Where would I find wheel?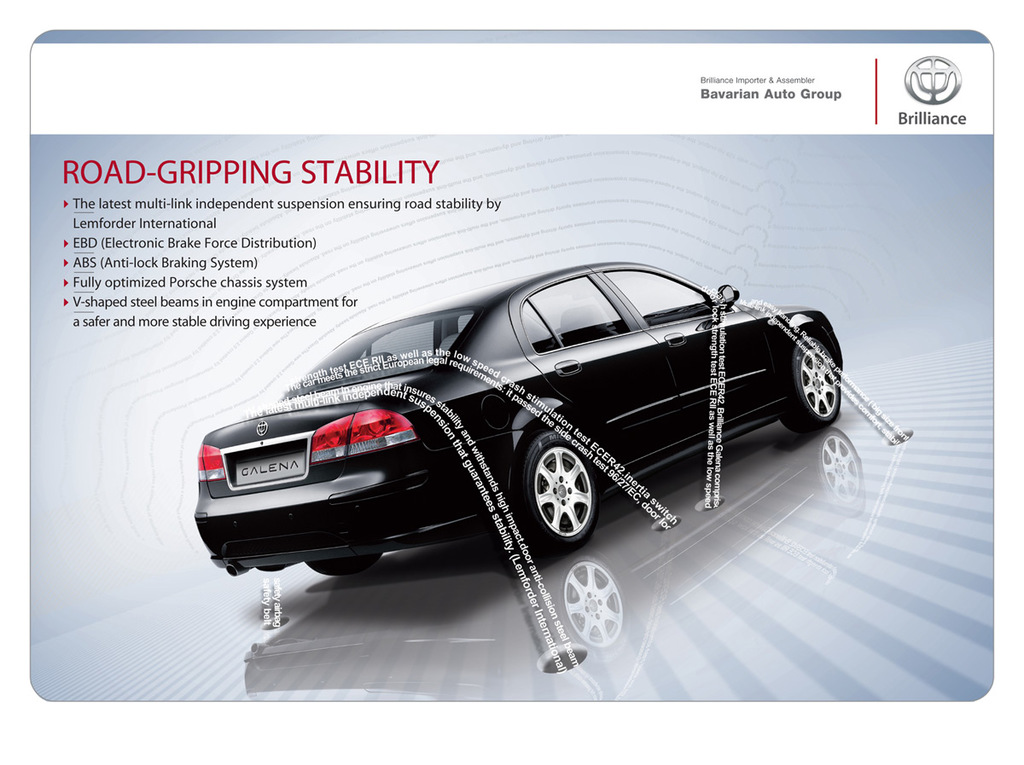
At crop(778, 328, 852, 438).
